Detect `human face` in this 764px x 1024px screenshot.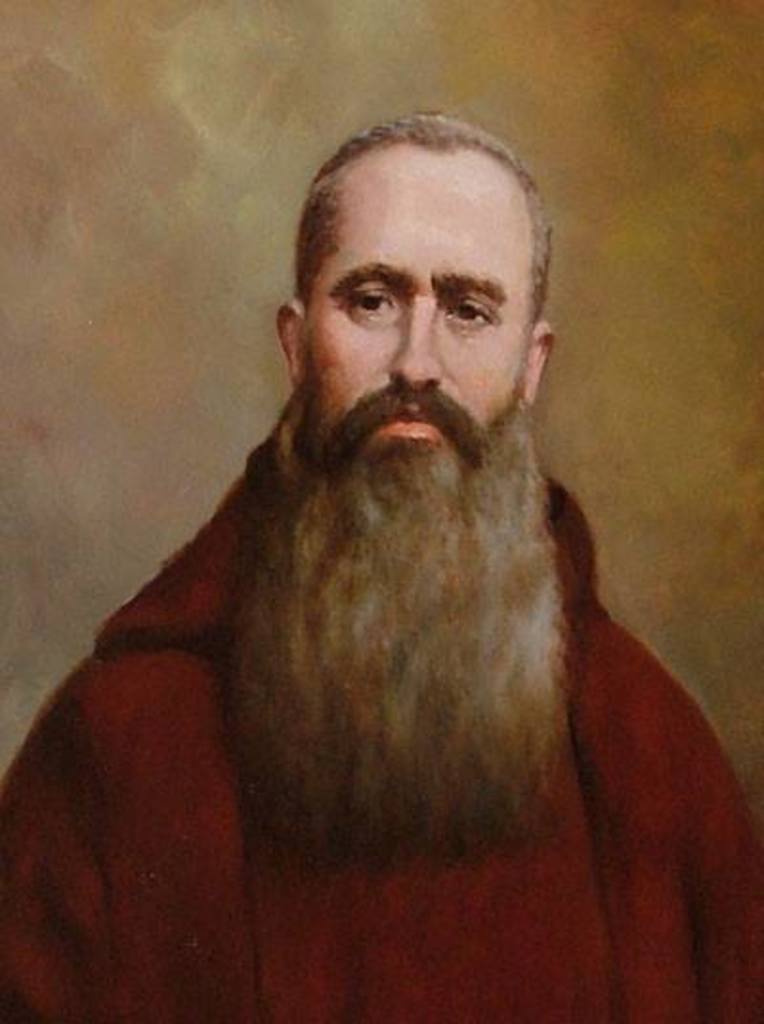
Detection: bbox=(308, 153, 529, 453).
